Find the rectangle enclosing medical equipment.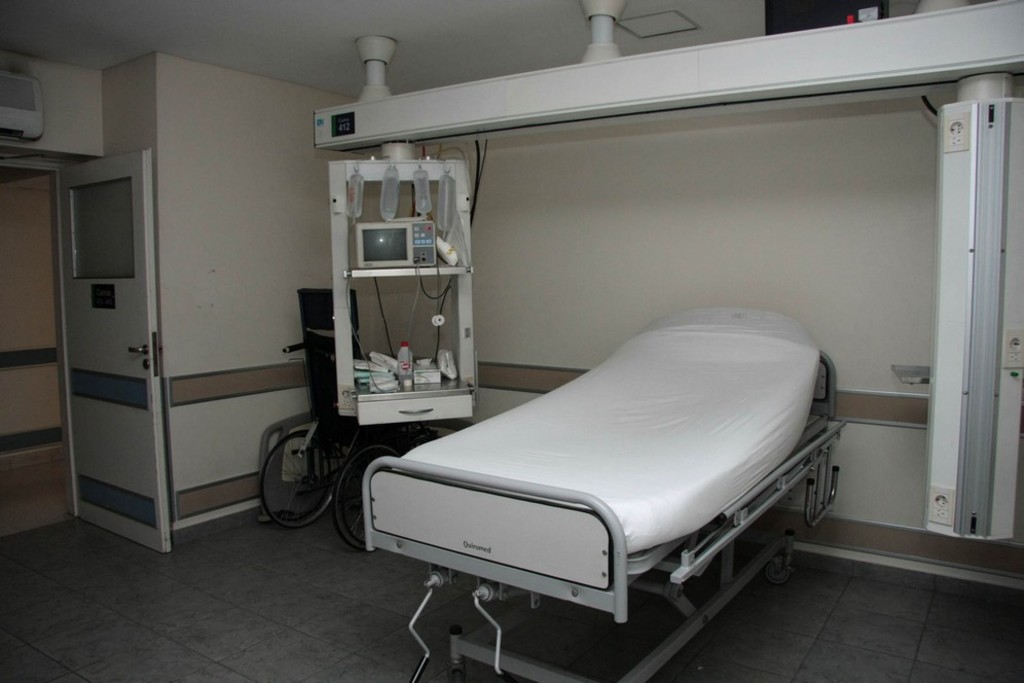
bbox=(250, 326, 446, 551).
